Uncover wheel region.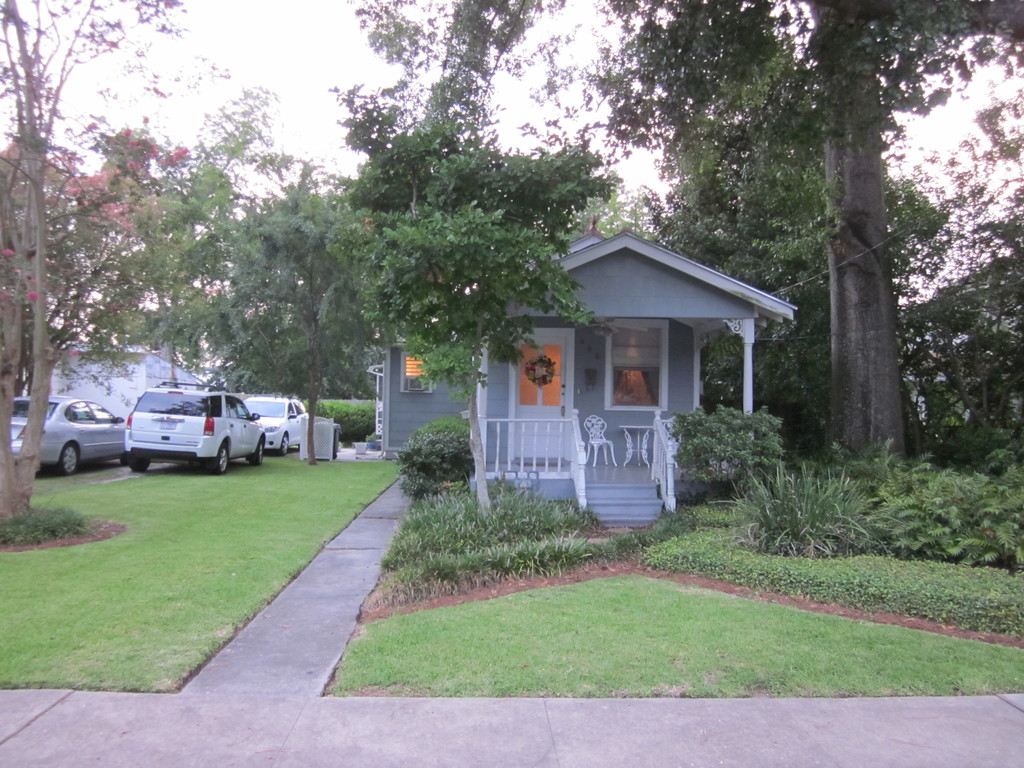
Uncovered: [x1=214, y1=443, x2=230, y2=475].
